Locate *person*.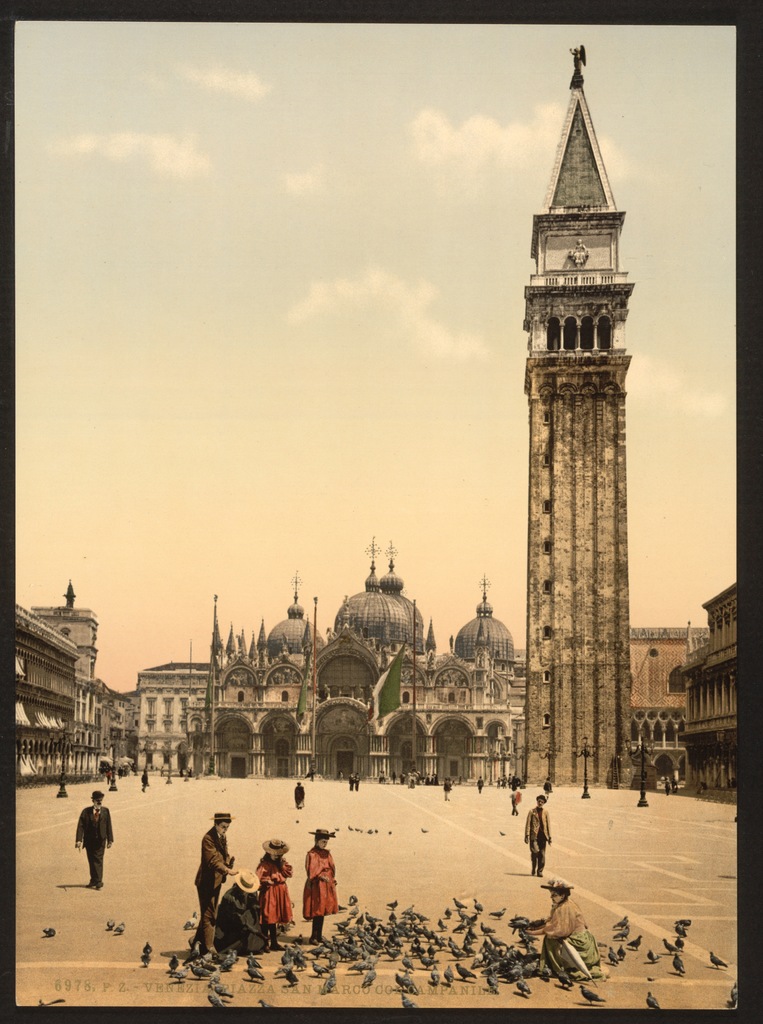
Bounding box: [346,772,353,792].
